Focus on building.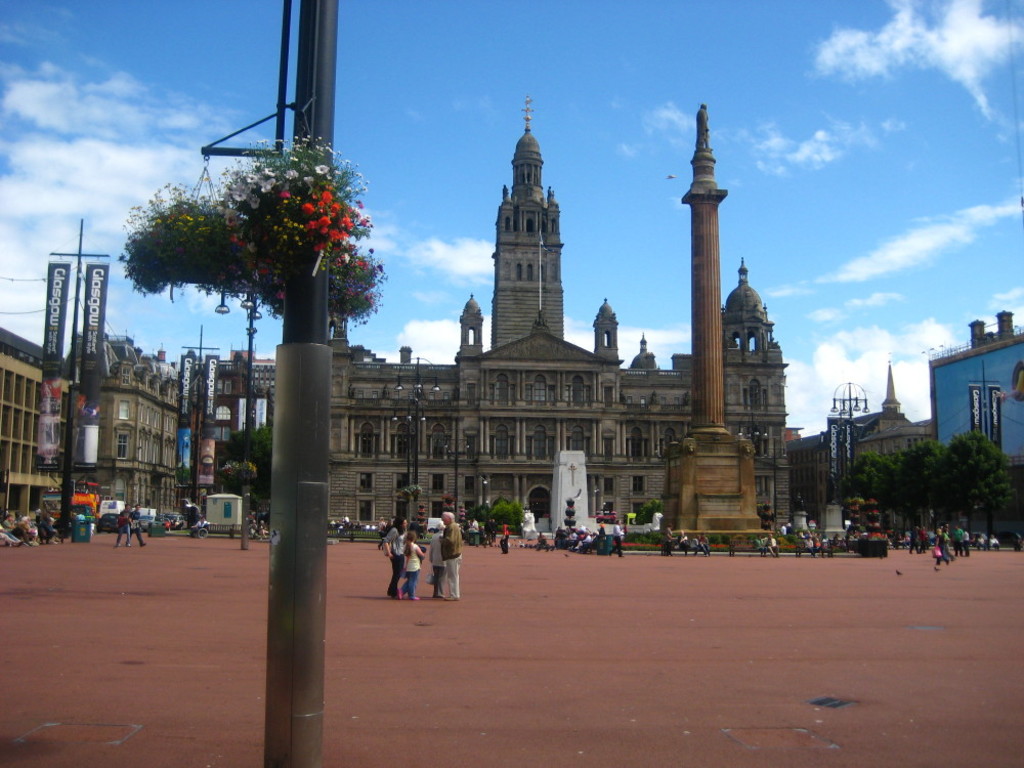
Focused at <box>927,308,1021,458</box>.
